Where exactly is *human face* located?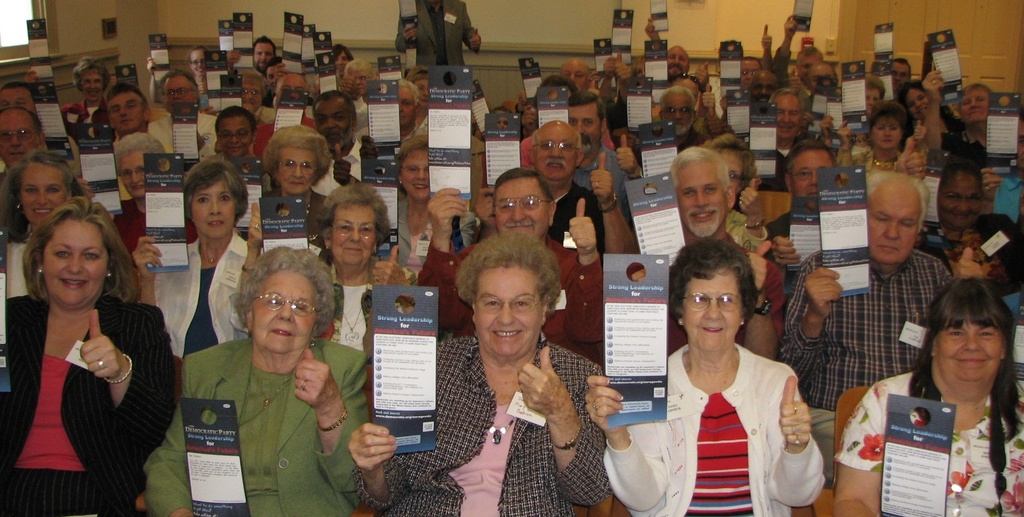
Its bounding box is 534:124:579:177.
